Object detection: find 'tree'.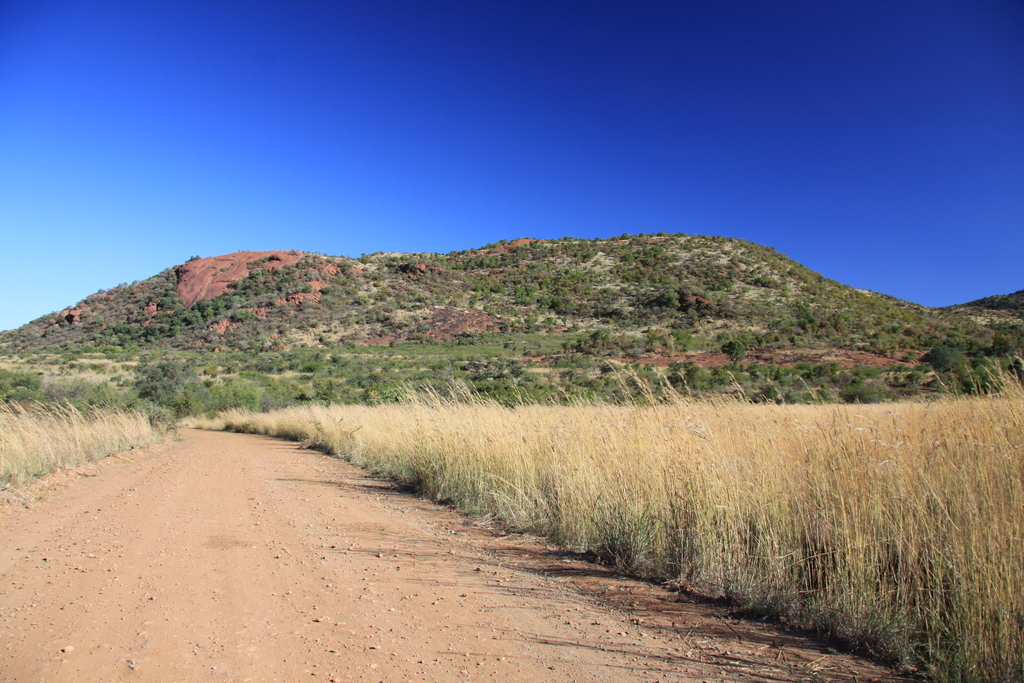
region(925, 346, 959, 368).
